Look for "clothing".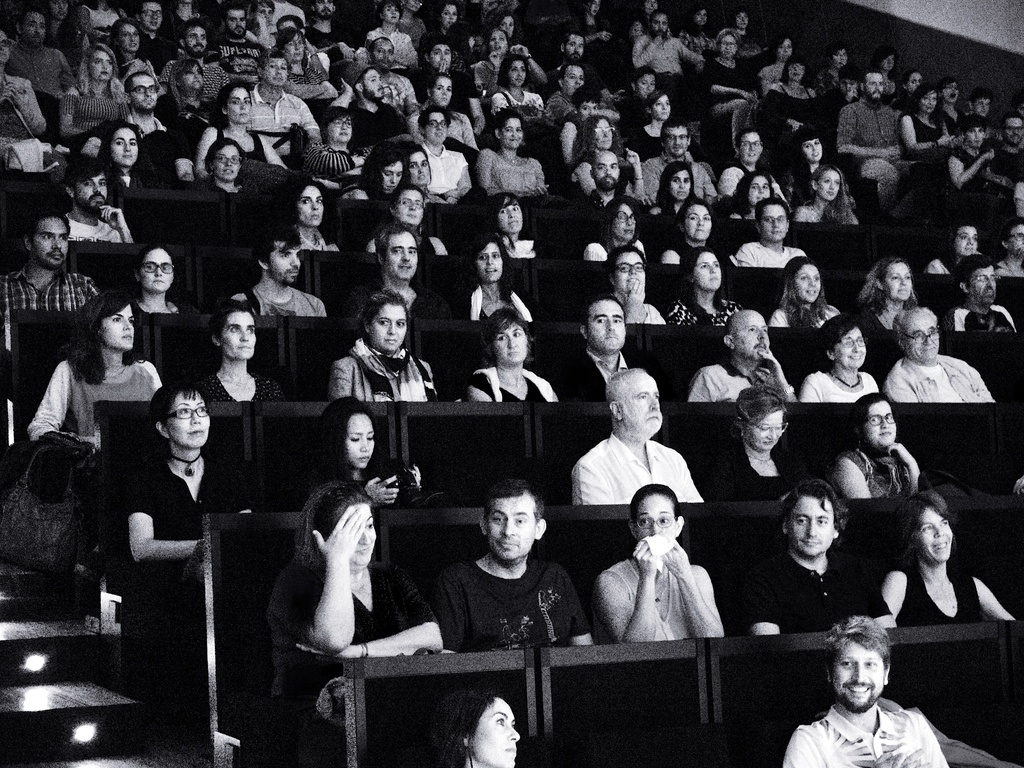
Found: [left=460, top=367, right=561, bottom=406].
